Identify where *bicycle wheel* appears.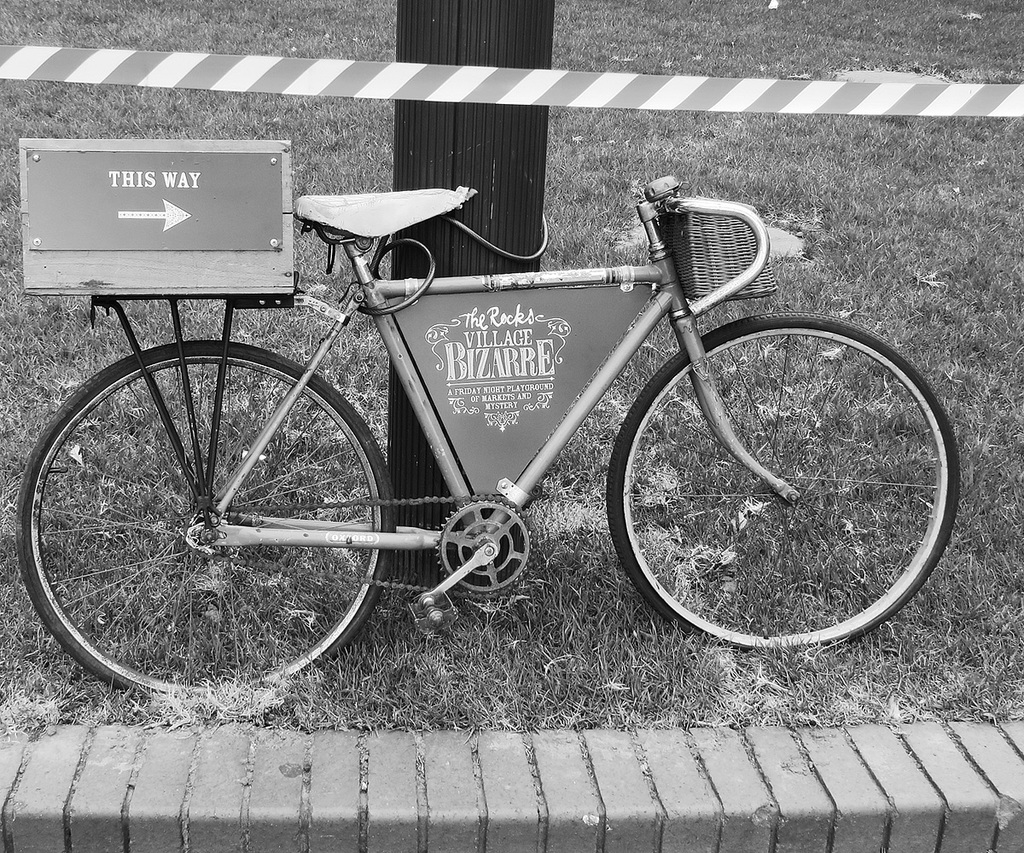
Appears at {"x1": 33, "y1": 327, "x2": 396, "y2": 692}.
